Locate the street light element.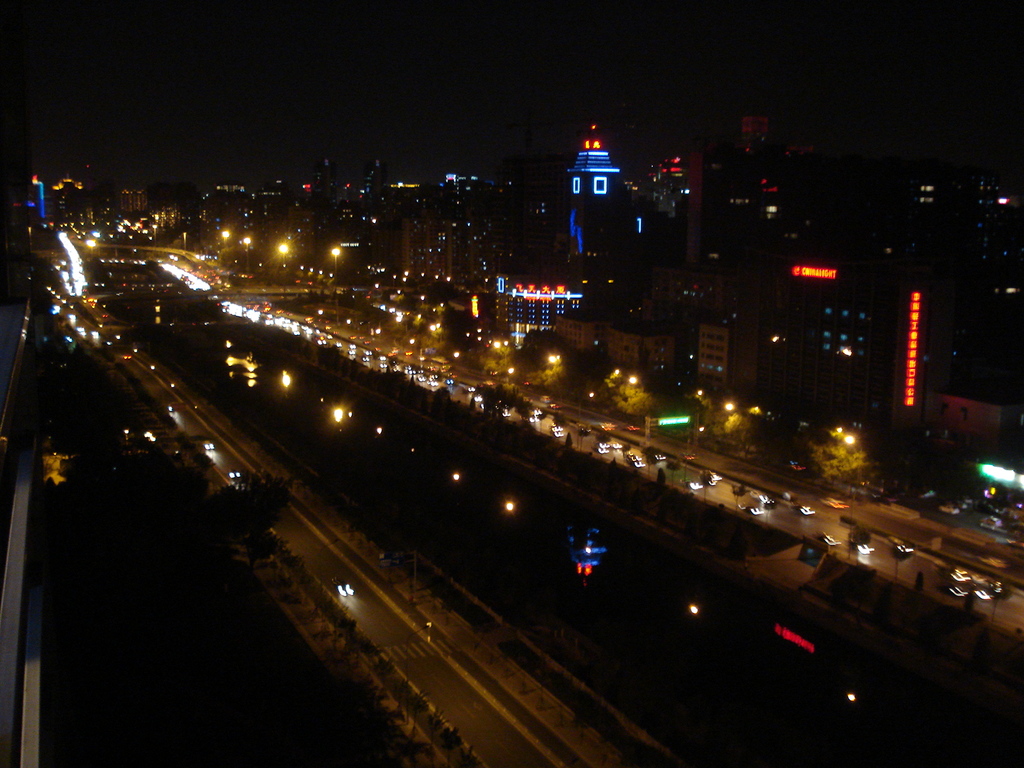
Element bbox: select_region(243, 236, 252, 271).
